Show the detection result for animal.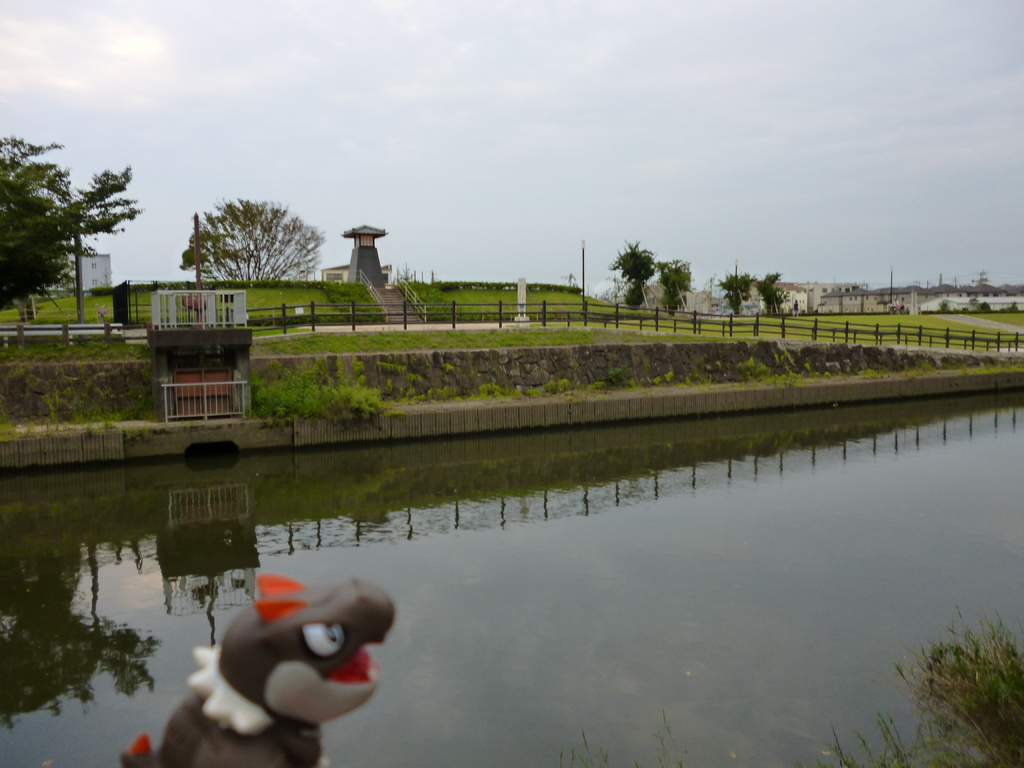
detection(119, 575, 396, 767).
